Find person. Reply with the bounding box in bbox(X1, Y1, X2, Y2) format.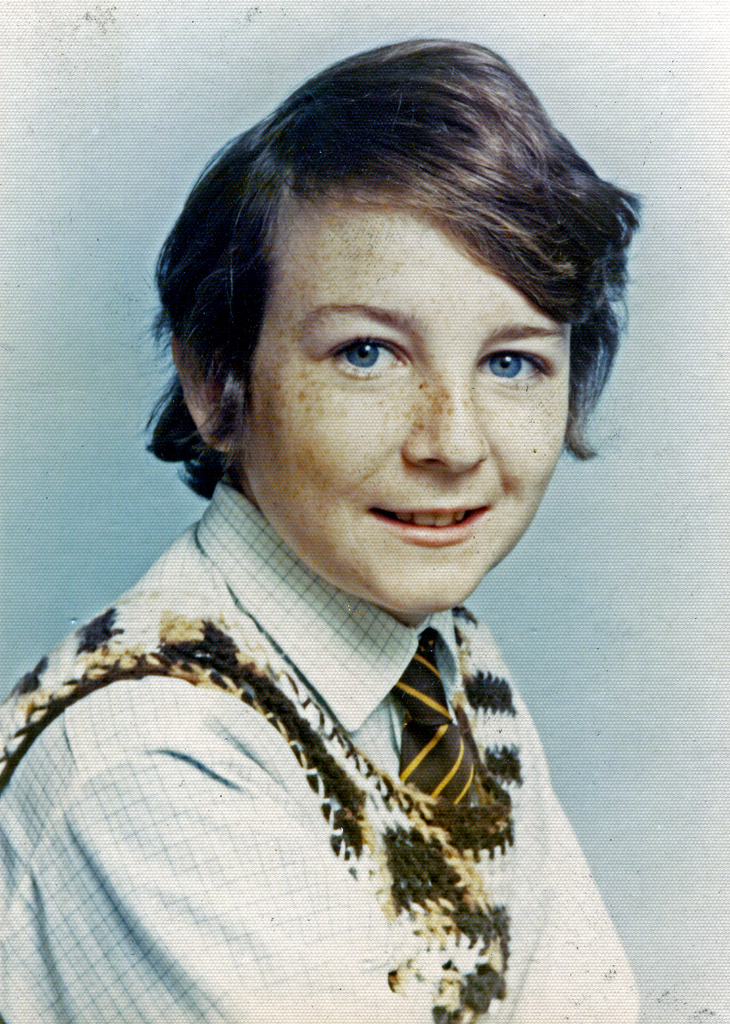
bbox(0, 43, 729, 1006).
